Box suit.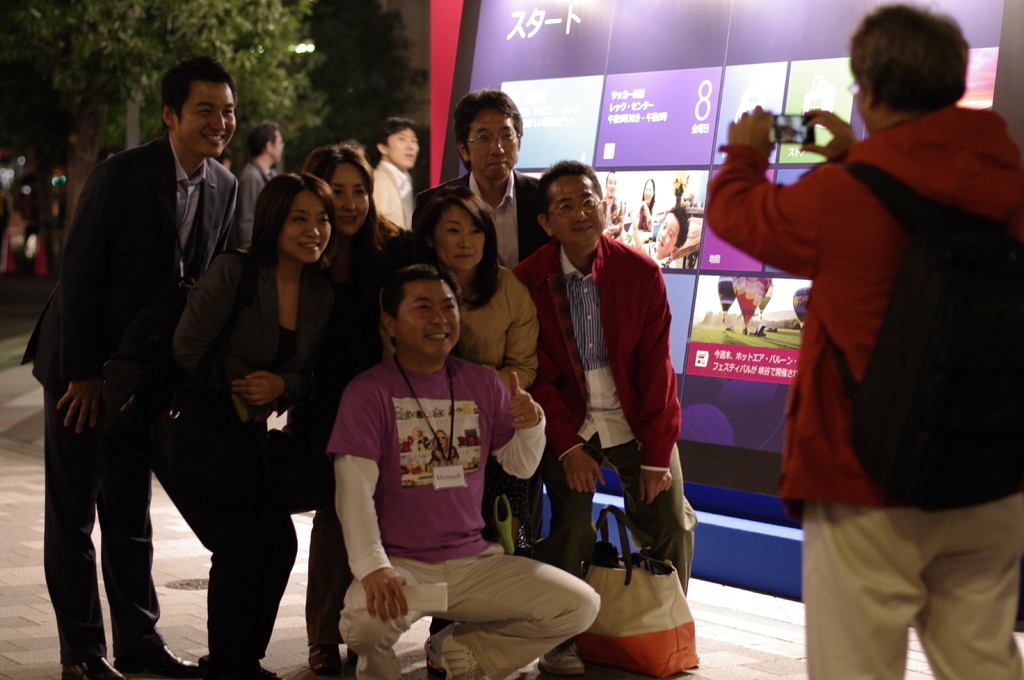
236,157,278,245.
